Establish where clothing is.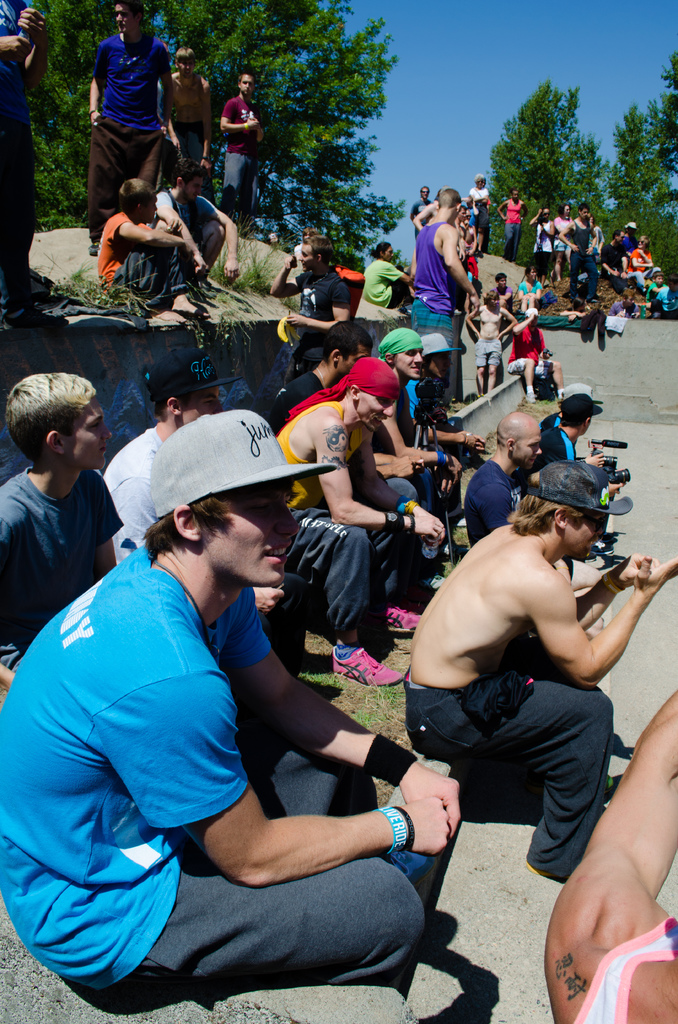
Established at [409,671,620,869].
